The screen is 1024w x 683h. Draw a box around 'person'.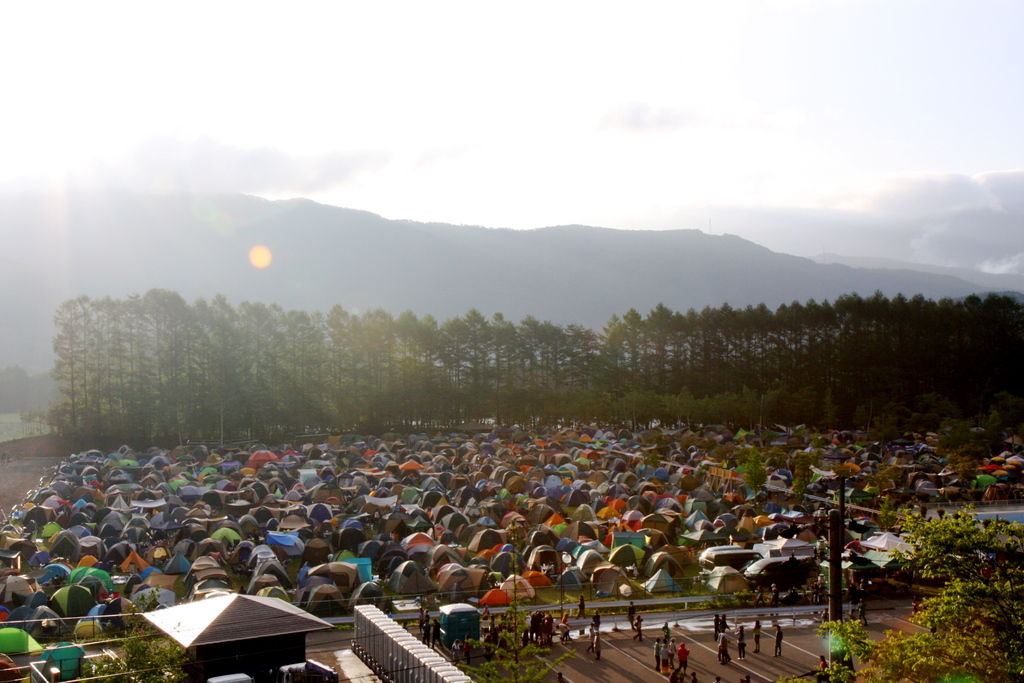
x1=775, y1=629, x2=781, y2=656.
